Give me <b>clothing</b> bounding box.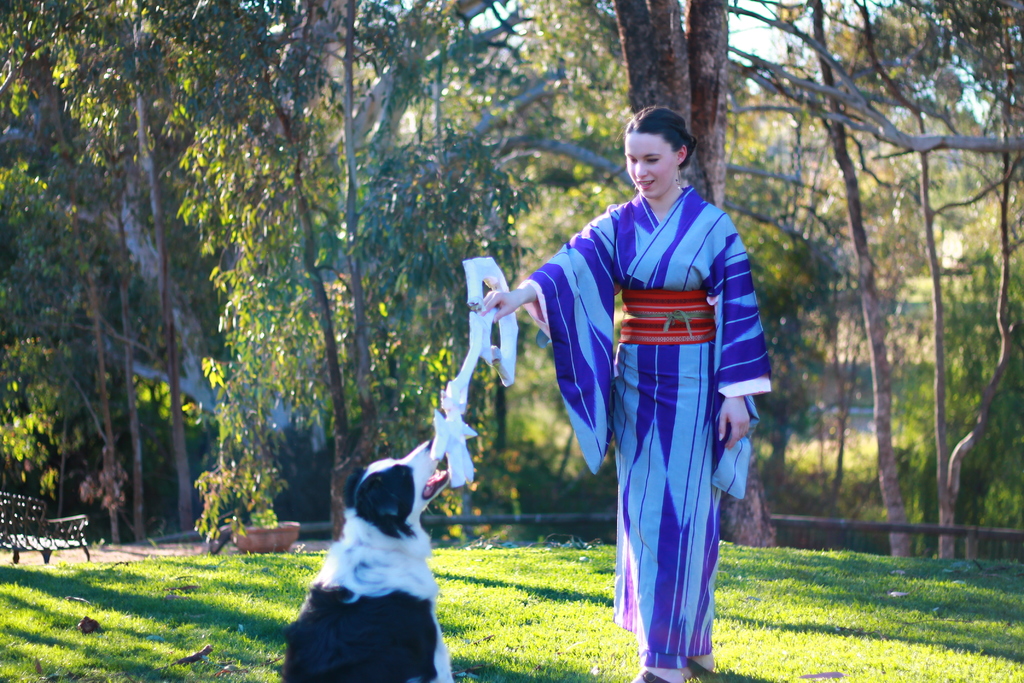
left=538, top=157, right=762, bottom=662.
